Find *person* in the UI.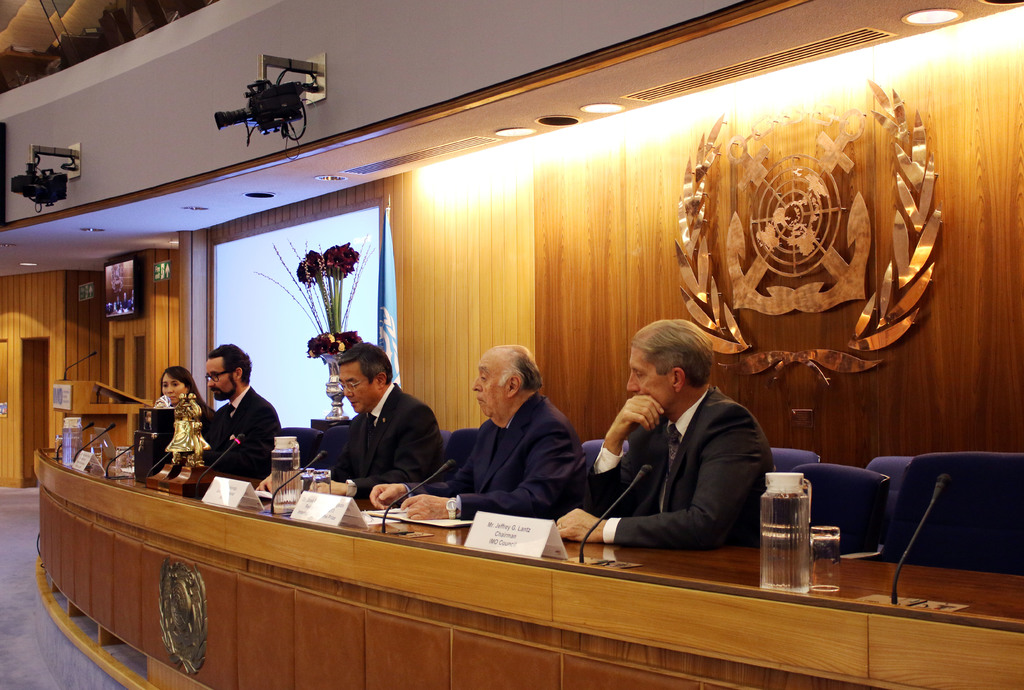
UI element at crop(368, 344, 591, 522).
